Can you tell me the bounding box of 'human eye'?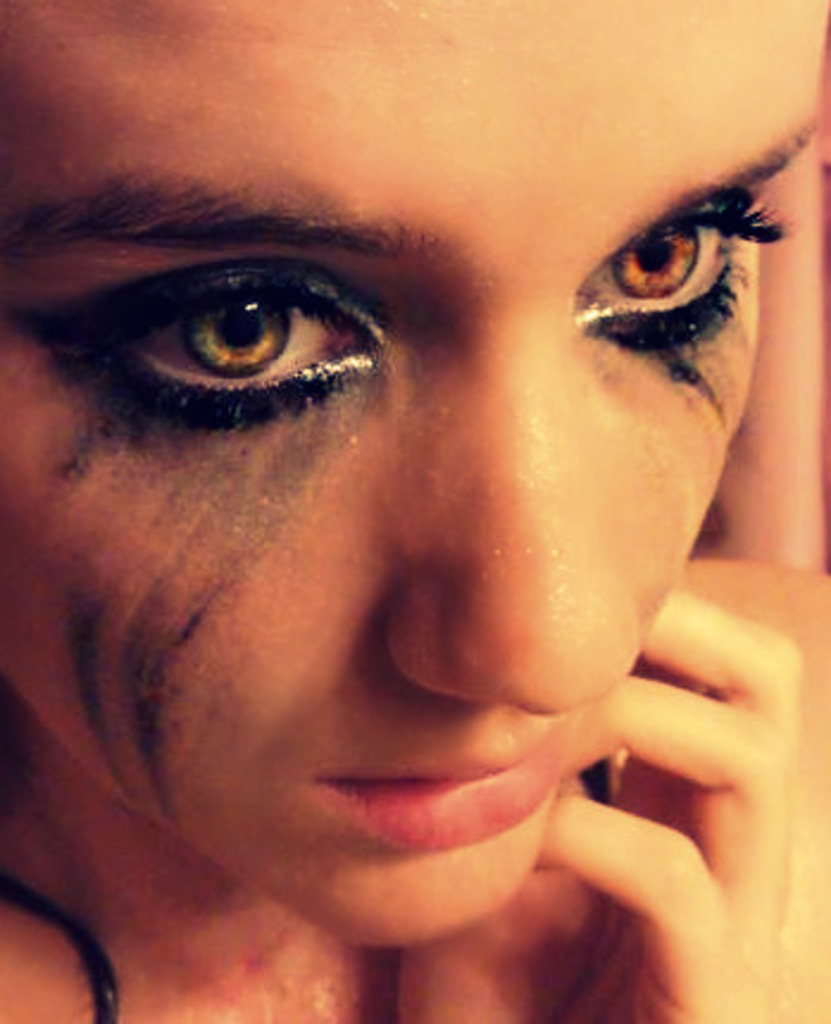
box=[567, 205, 800, 341].
